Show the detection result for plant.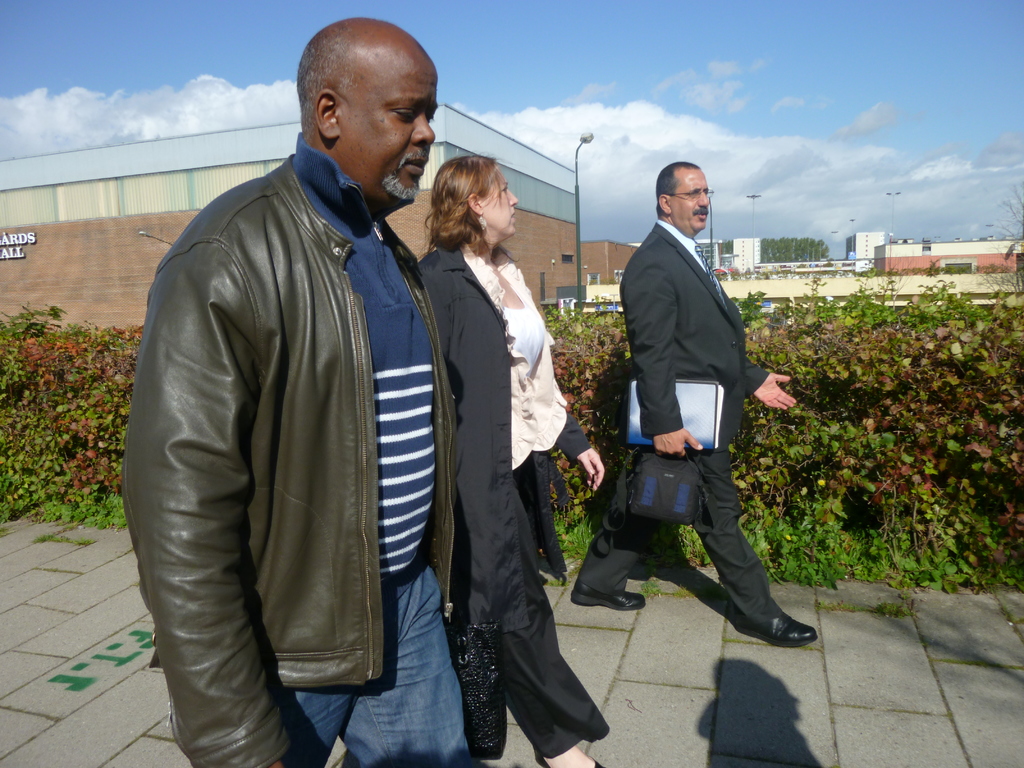
left=541, top=443, right=598, bottom=584.
